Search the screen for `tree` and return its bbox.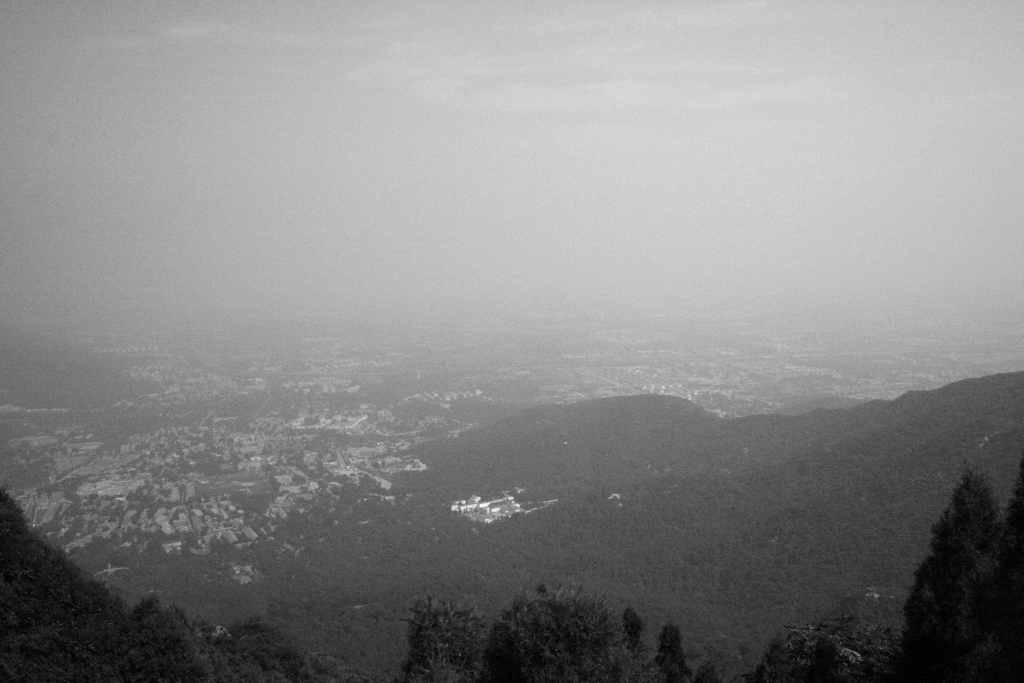
Found: left=490, top=584, right=653, bottom=682.
